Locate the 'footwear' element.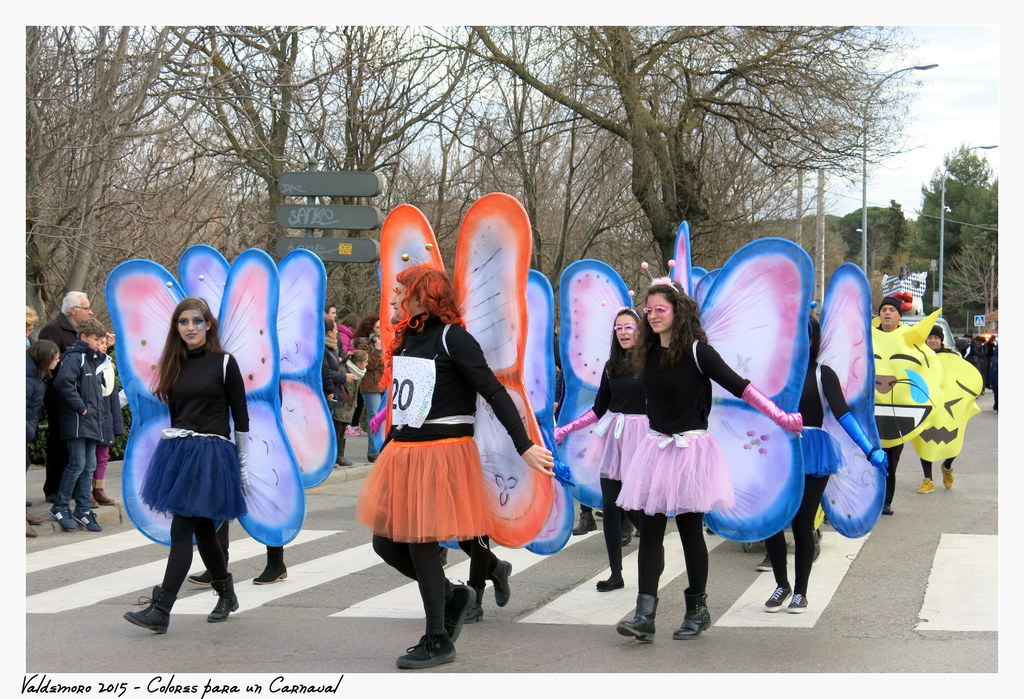
Element bbox: detection(51, 502, 77, 533).
